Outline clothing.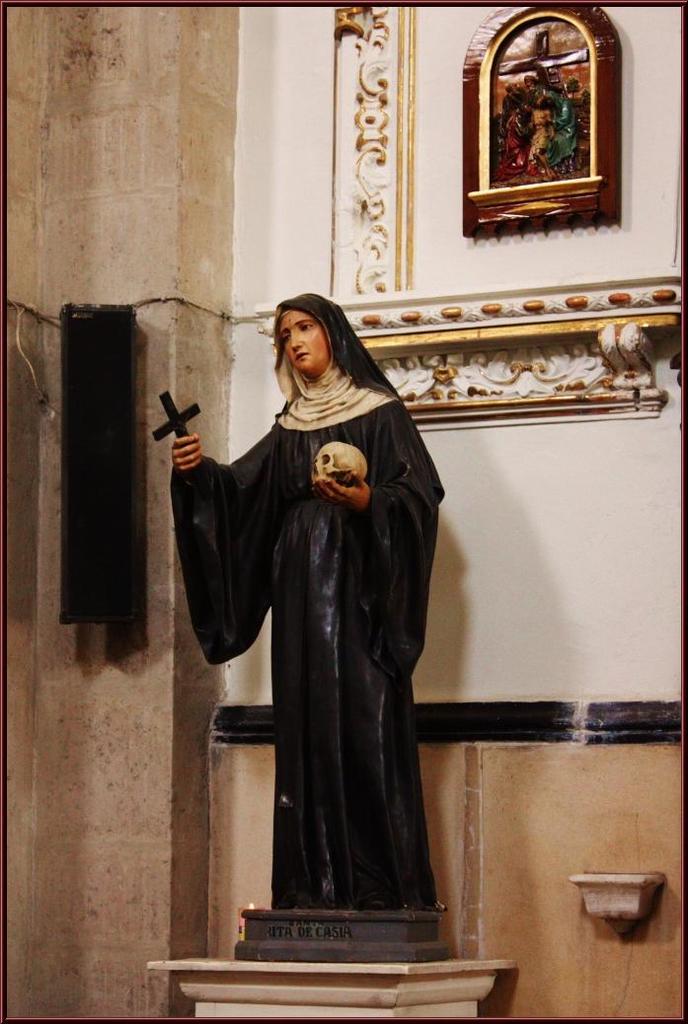
Outline: bbox=(192, 302, 448, 993).
